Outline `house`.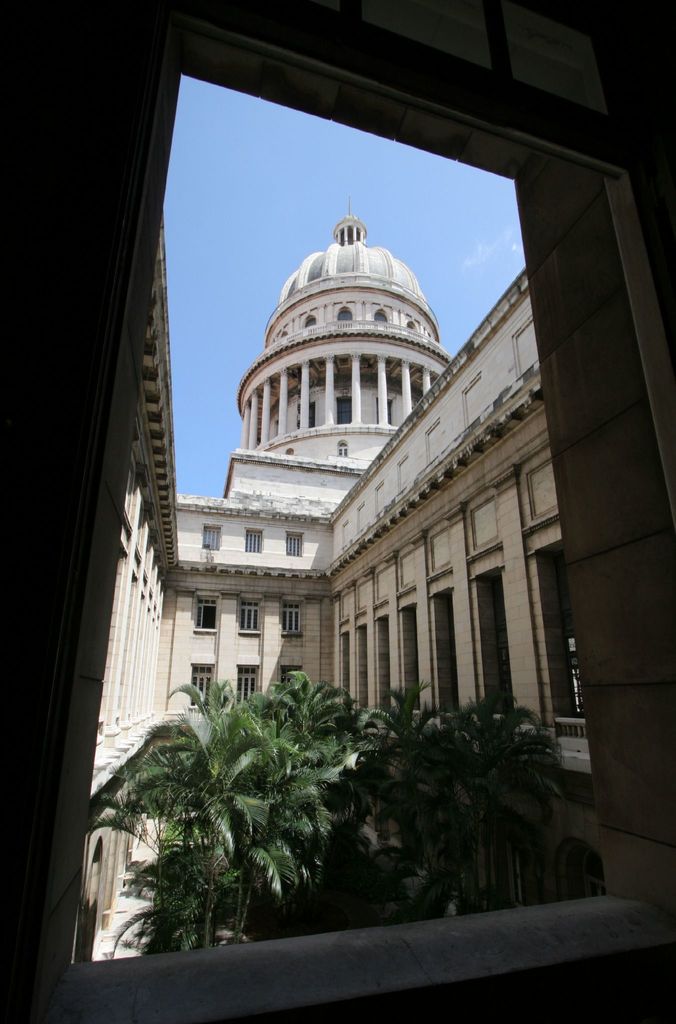
Outline: box=[85, 202, 617, 977].
